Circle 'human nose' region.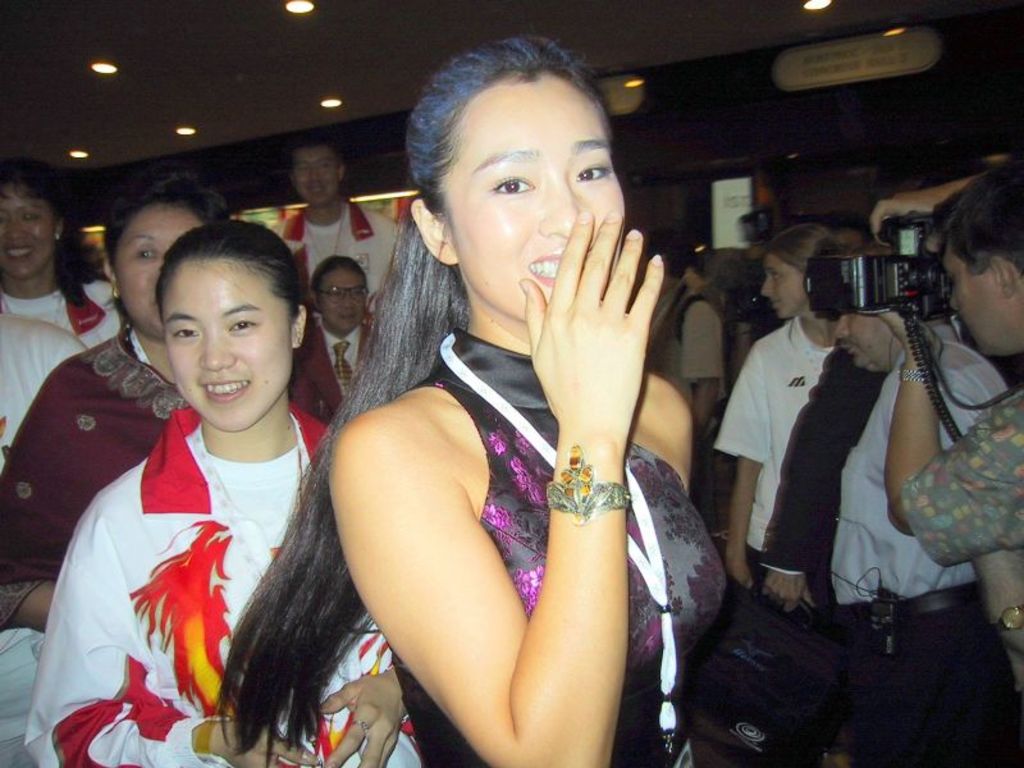
Region: x1=5, y1=220, x2=27, y2=241.
